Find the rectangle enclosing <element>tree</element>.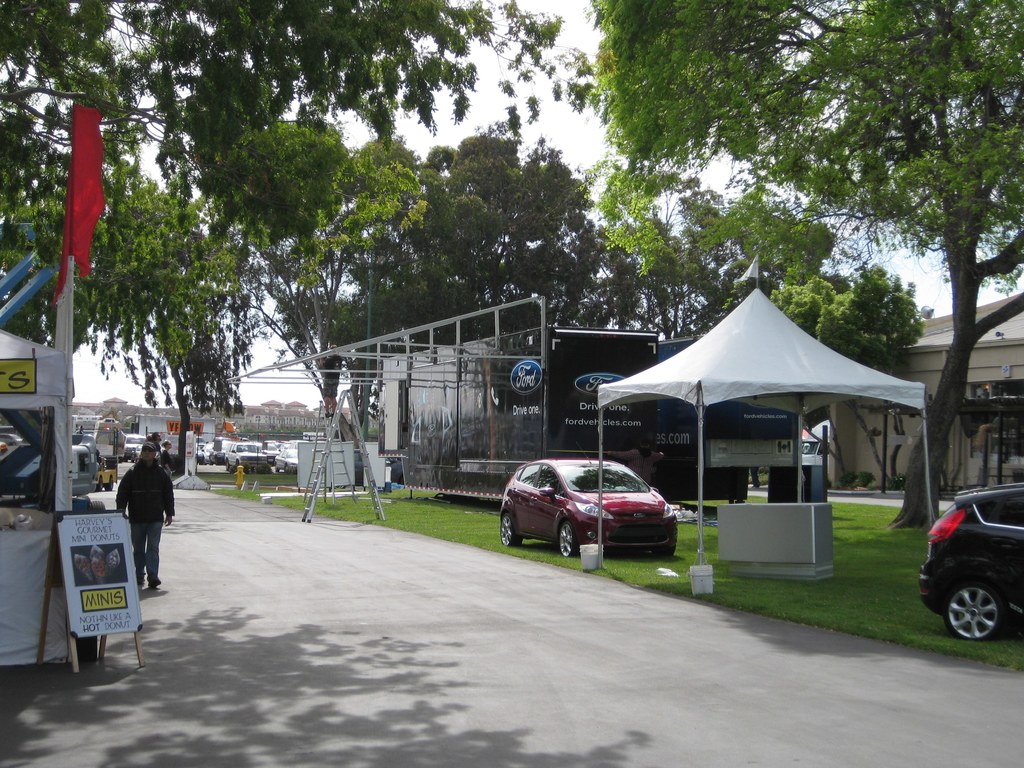
[x1=831, y1=253, x2=948, y2=531].
